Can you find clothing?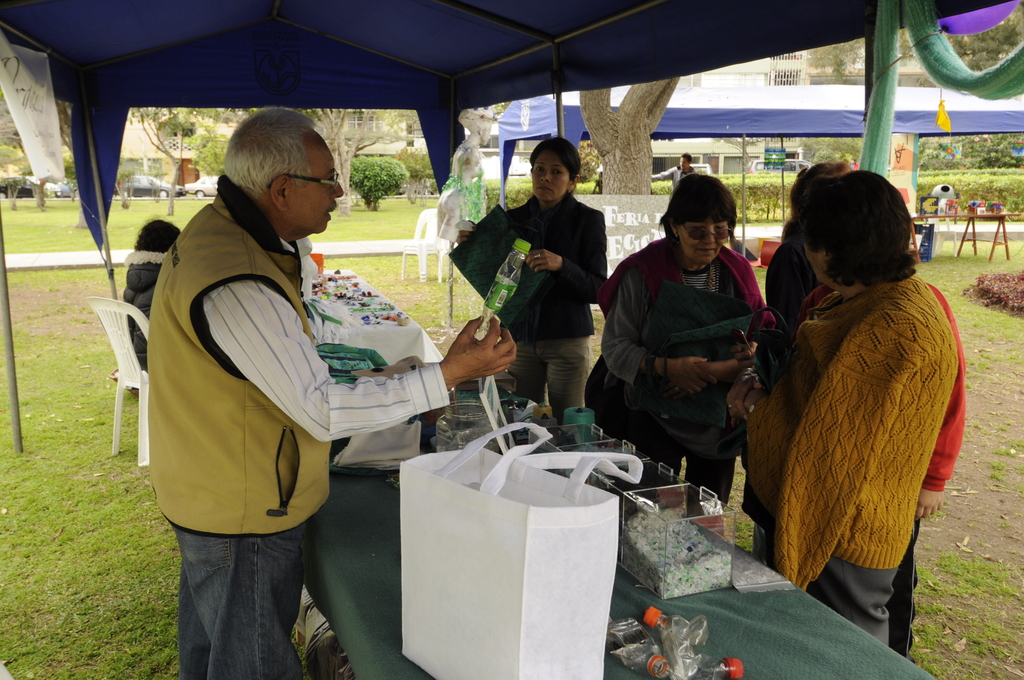
Yes, bounding box: (502,188,605,429).
